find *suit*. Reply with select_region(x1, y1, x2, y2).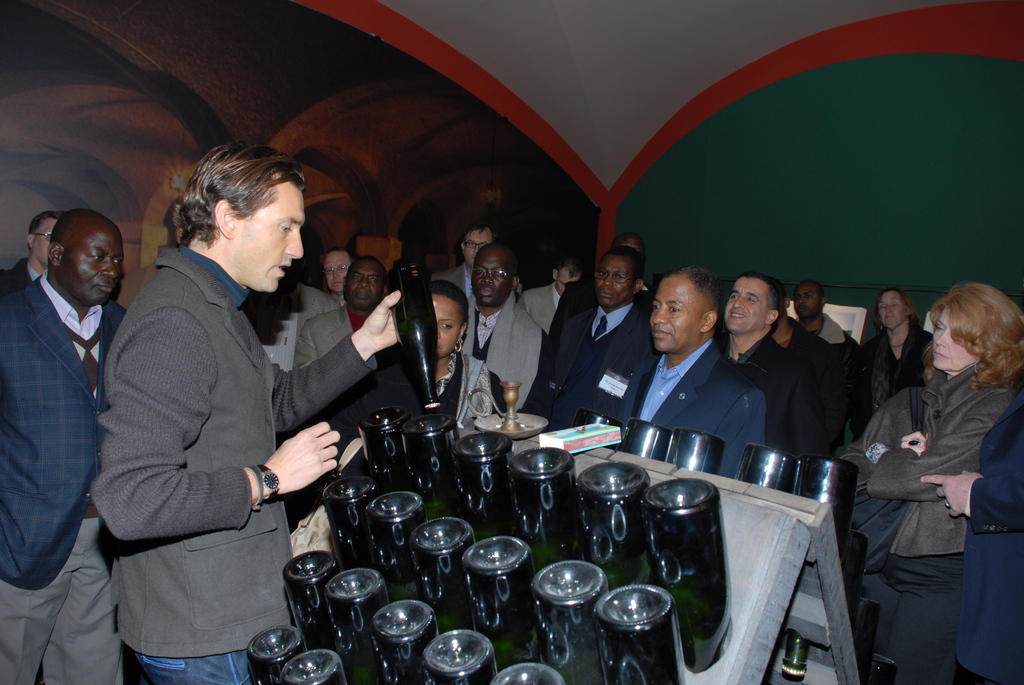
select_region(467, 292, 547, 421).
